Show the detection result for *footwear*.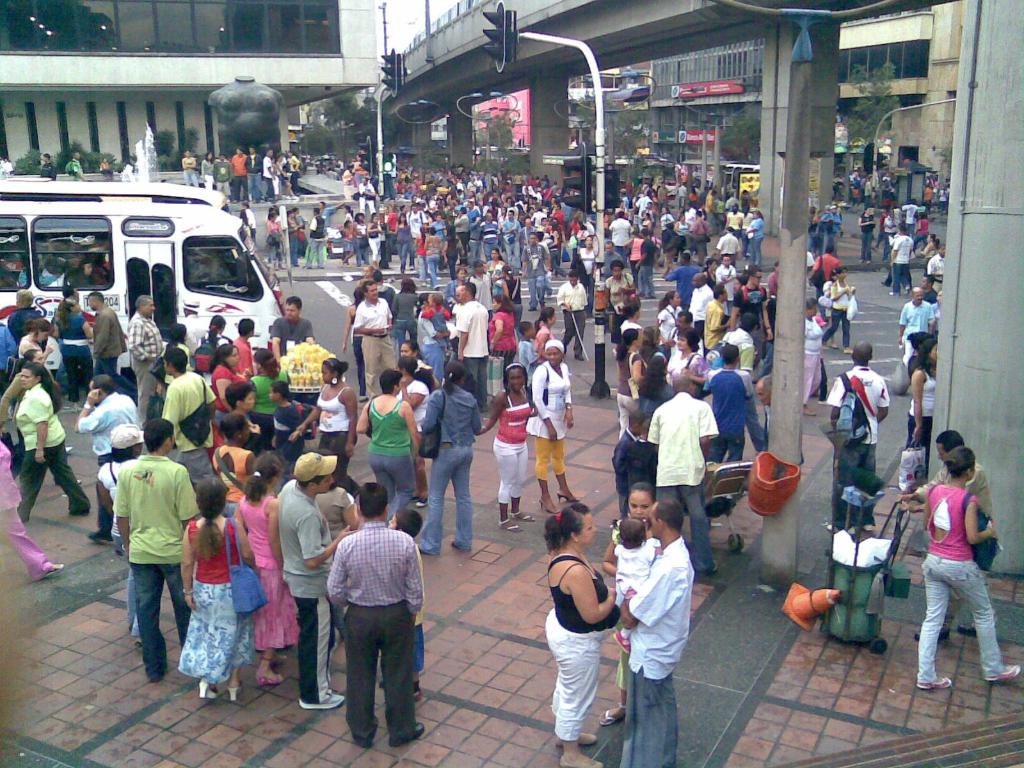
bbox=(337, 259, 342, 267).
